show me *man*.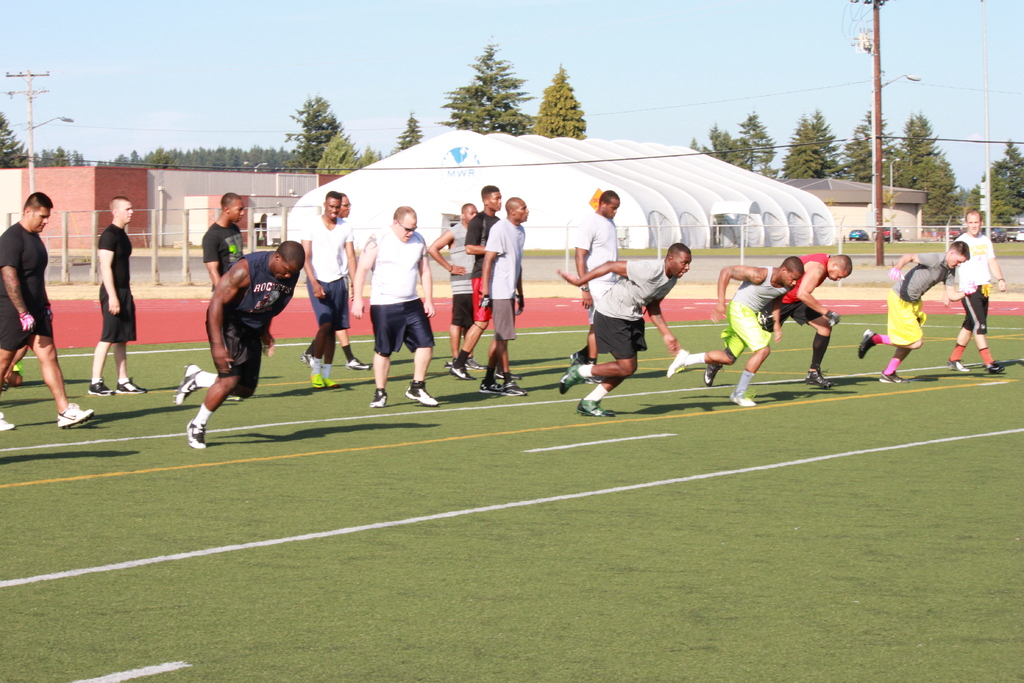
*man* is here: locate(559, 240, 690, 426).
